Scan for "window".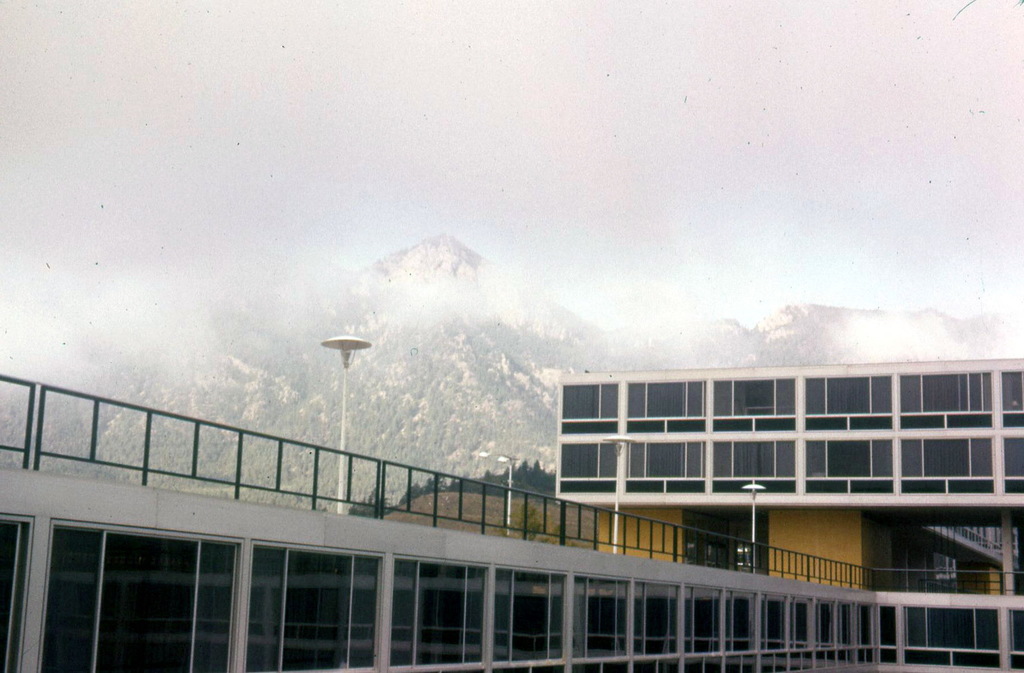
Scan result: box(899, 373, 995, 429).
